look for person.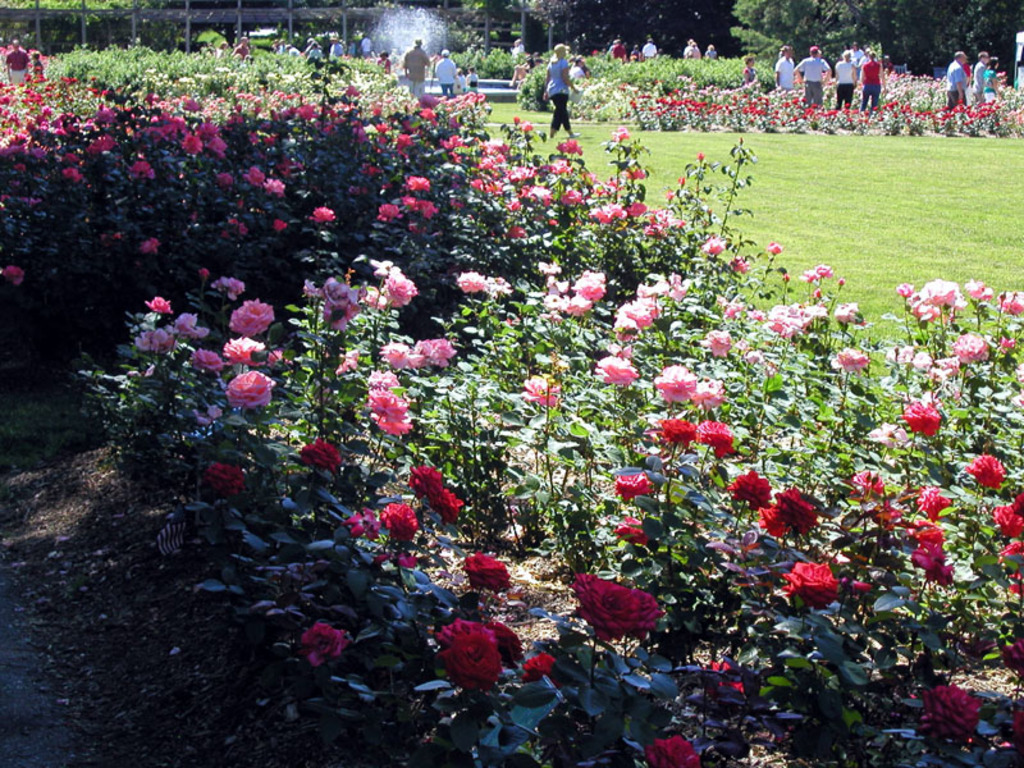
Found: rect(547, 38, 581, 140).
